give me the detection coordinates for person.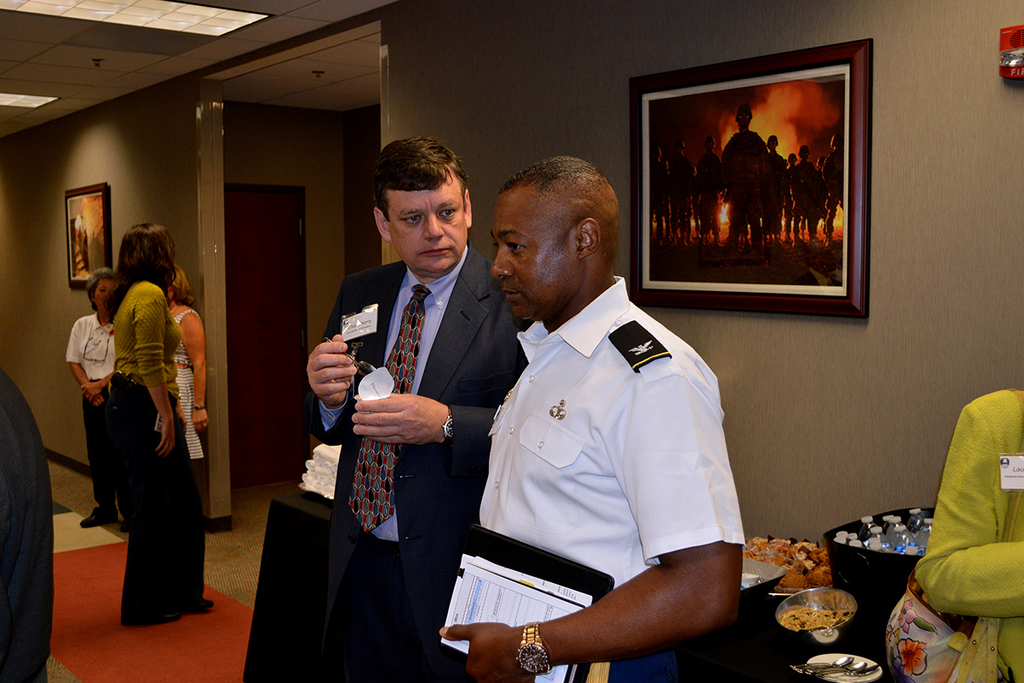
l=822, t=135, r=848, b=241.
